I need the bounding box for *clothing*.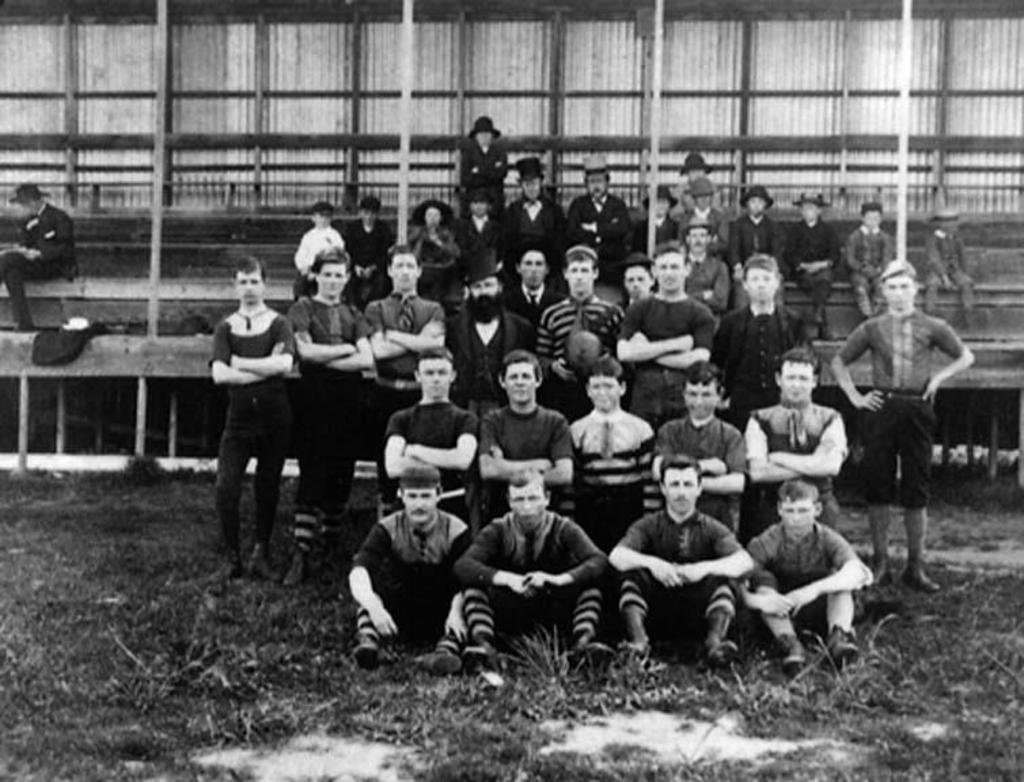
Here it is: detection(570, 396, 665, 546).
